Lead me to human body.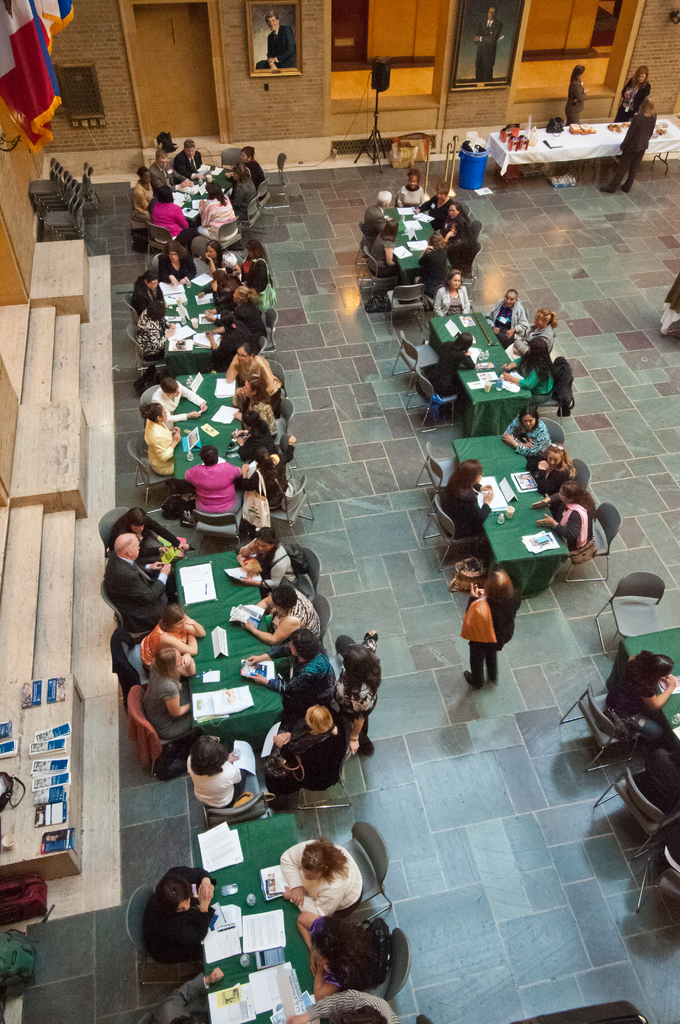
Lead to <region>102, 534, 173, 627</region>.
